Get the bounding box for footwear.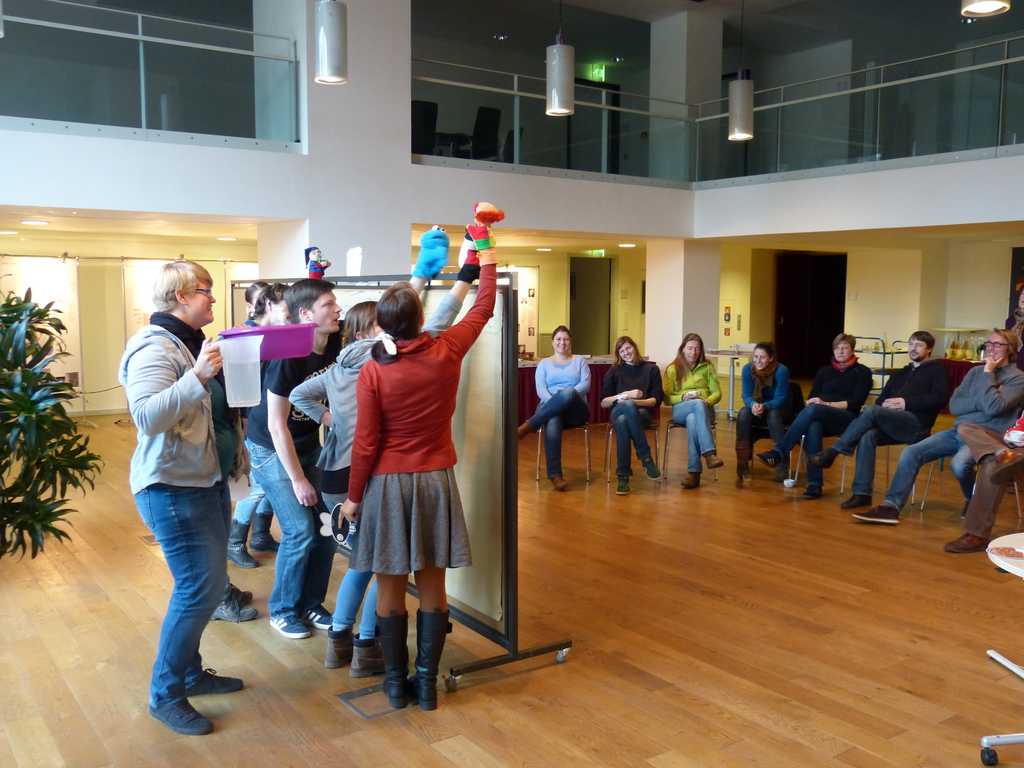
[641, 458, 660, 481].
